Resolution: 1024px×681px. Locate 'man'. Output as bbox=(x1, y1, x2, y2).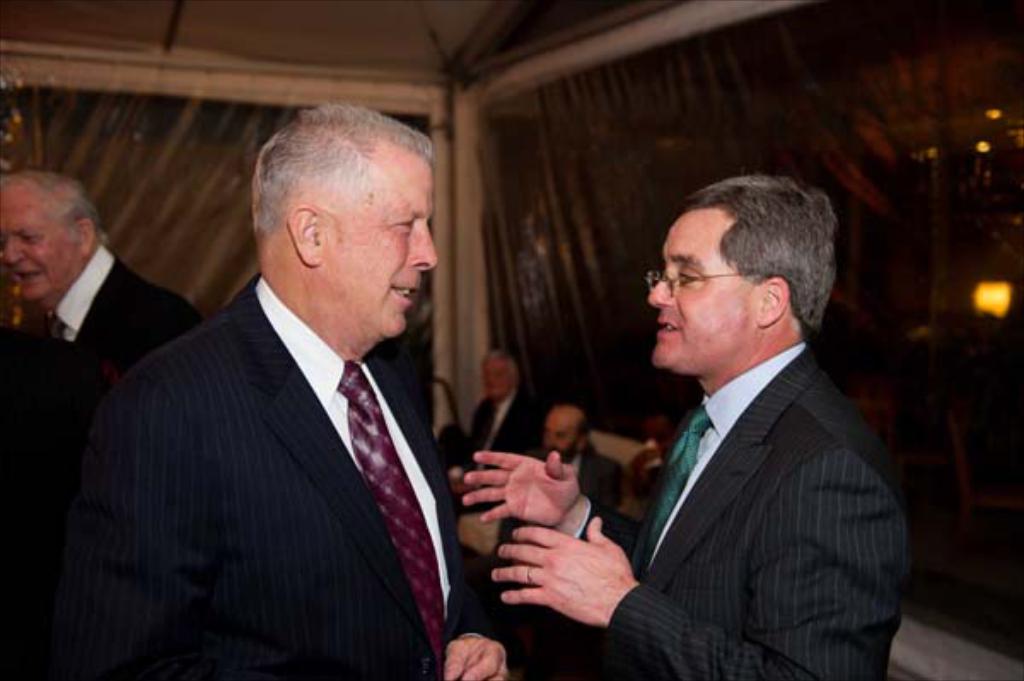
bbox=(449, 357, 546, 459).
